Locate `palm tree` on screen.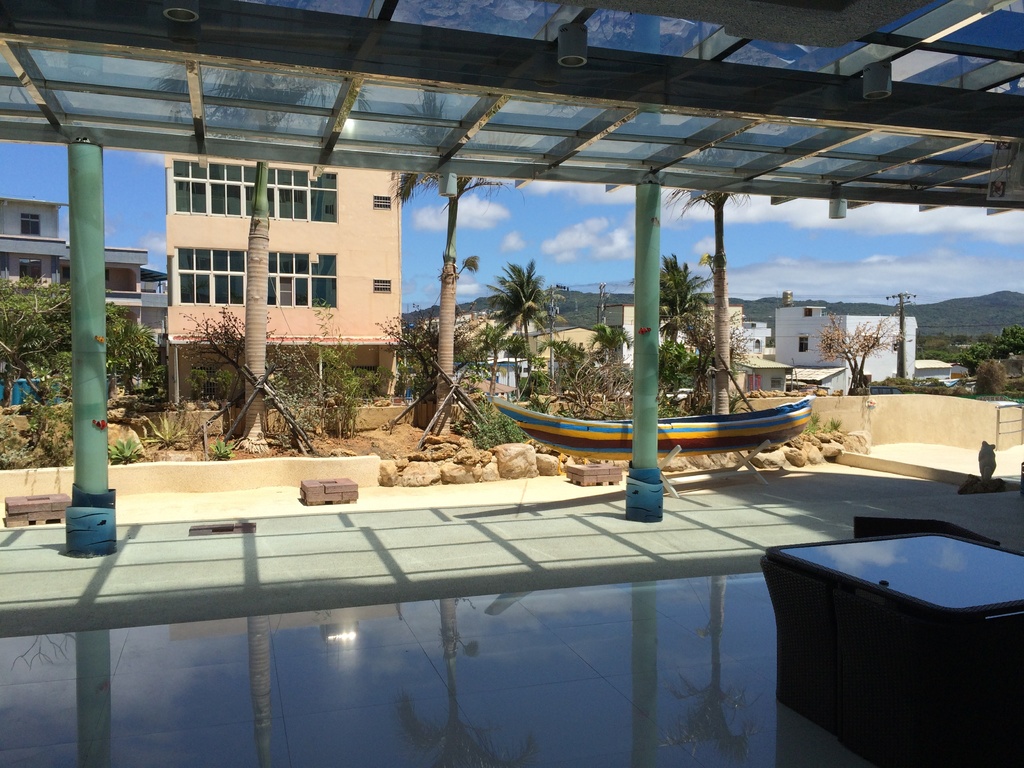
On screen at (669,266,728,433).
